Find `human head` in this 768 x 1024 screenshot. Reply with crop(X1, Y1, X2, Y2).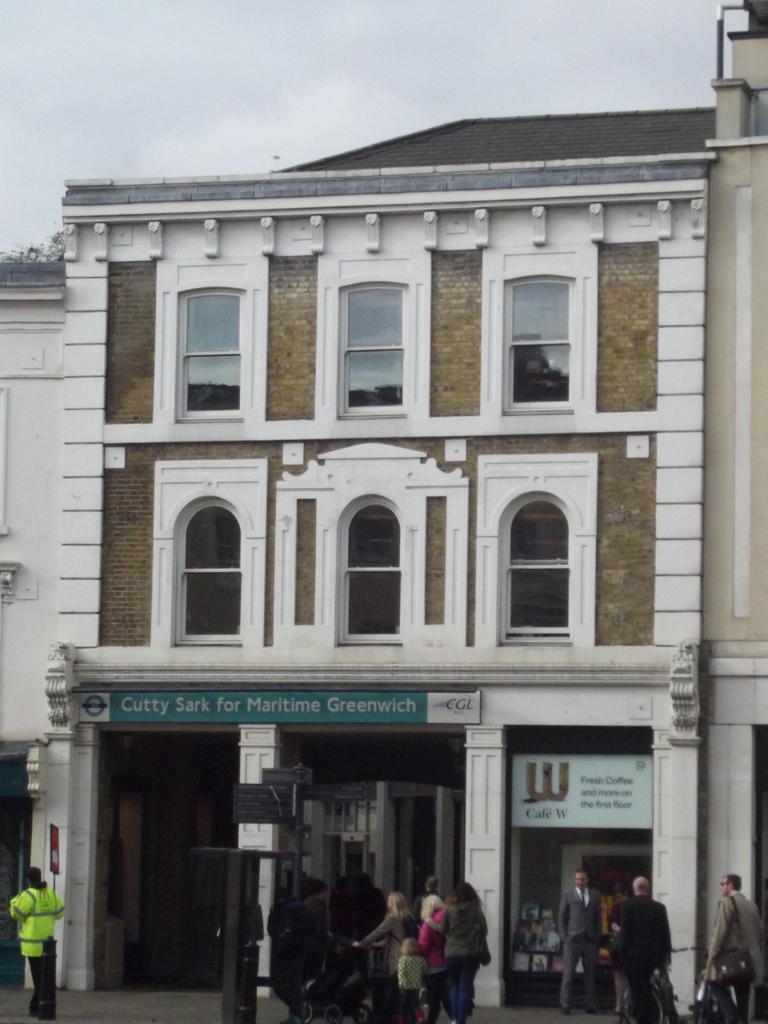
crop(387, 883, 409, 908).
